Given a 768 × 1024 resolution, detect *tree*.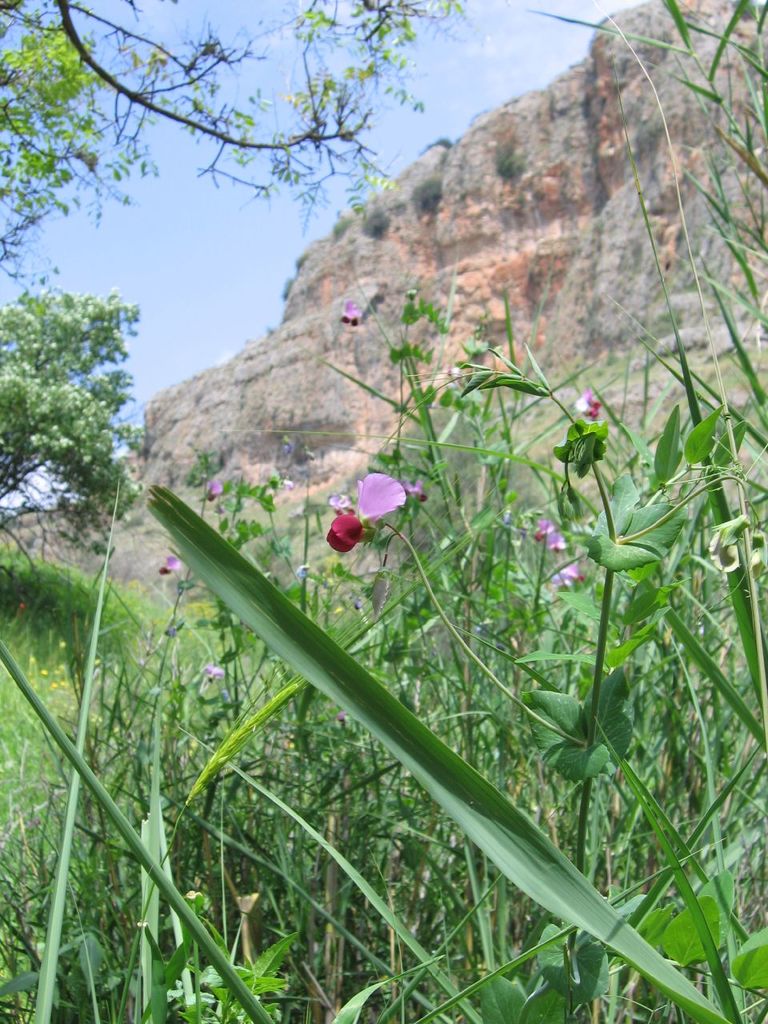
Rect(0, 0, 493, 272).
